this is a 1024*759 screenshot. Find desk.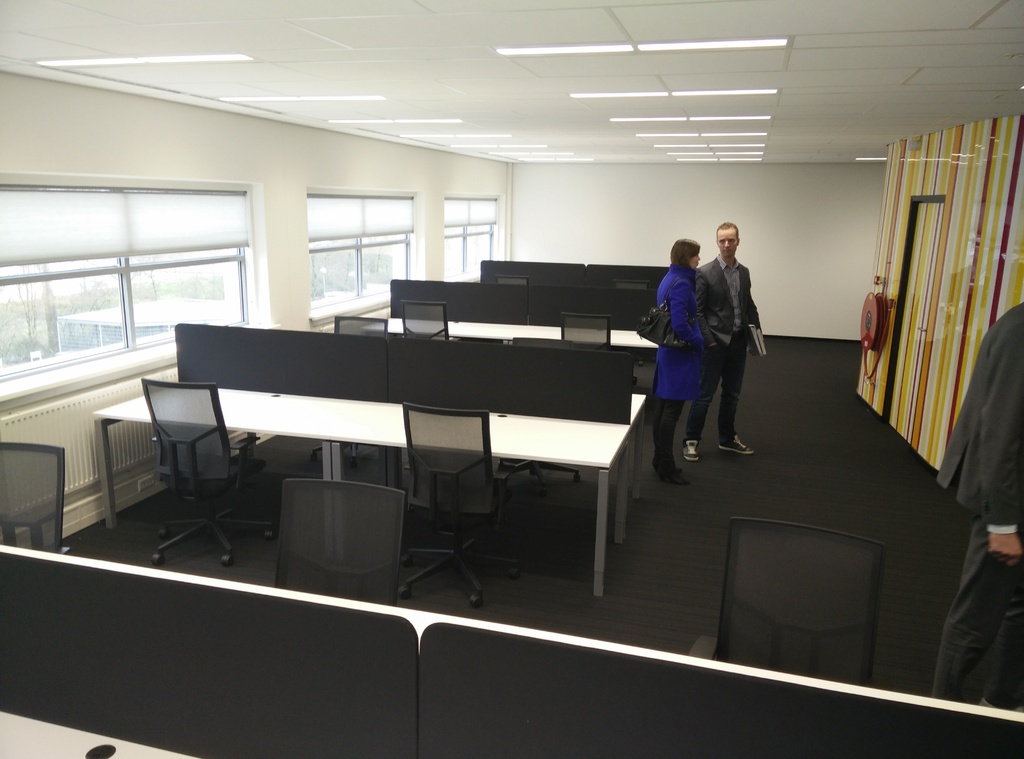
Bounding box: (left=322, top=311, right=672, bottom=387).
